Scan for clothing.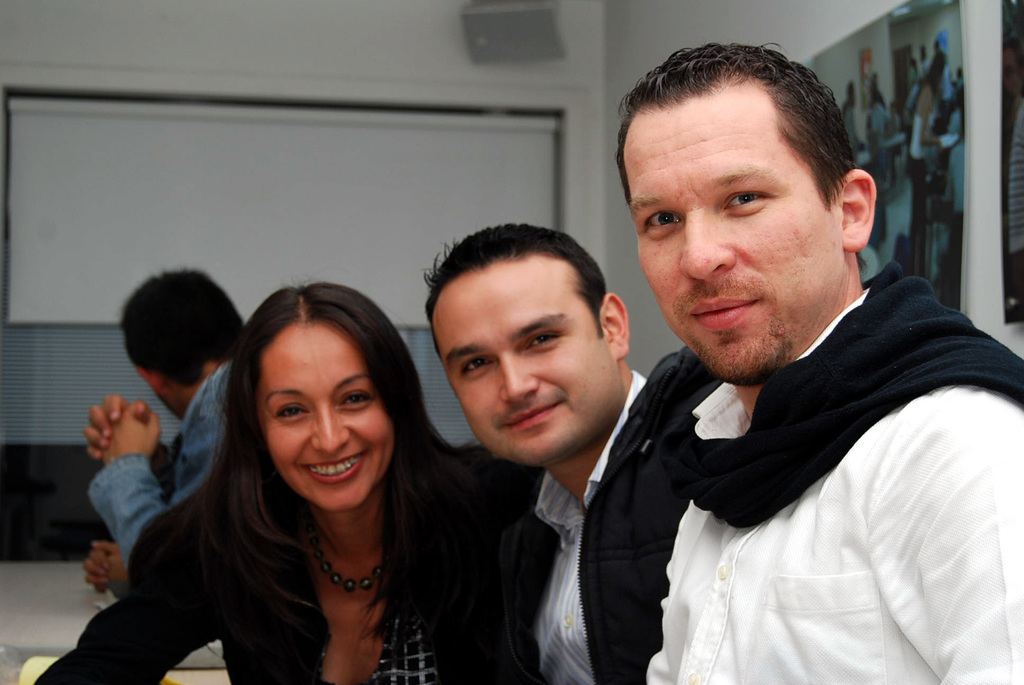
Scan result: (23,455,532,684).
